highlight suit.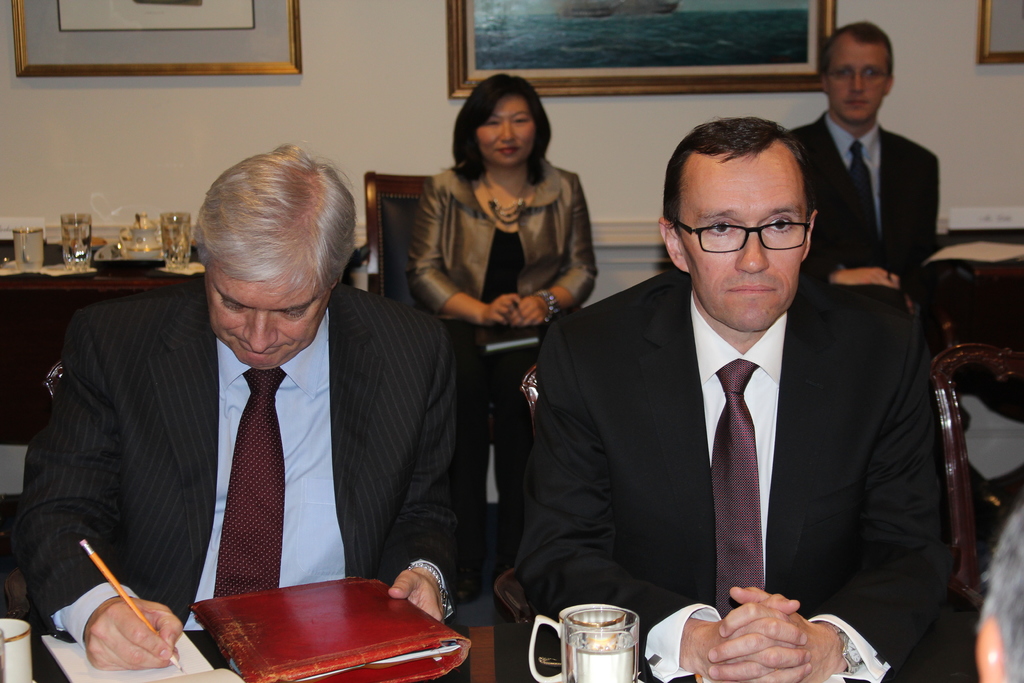
Highlighted region: region(19, 274, 460, 650).
